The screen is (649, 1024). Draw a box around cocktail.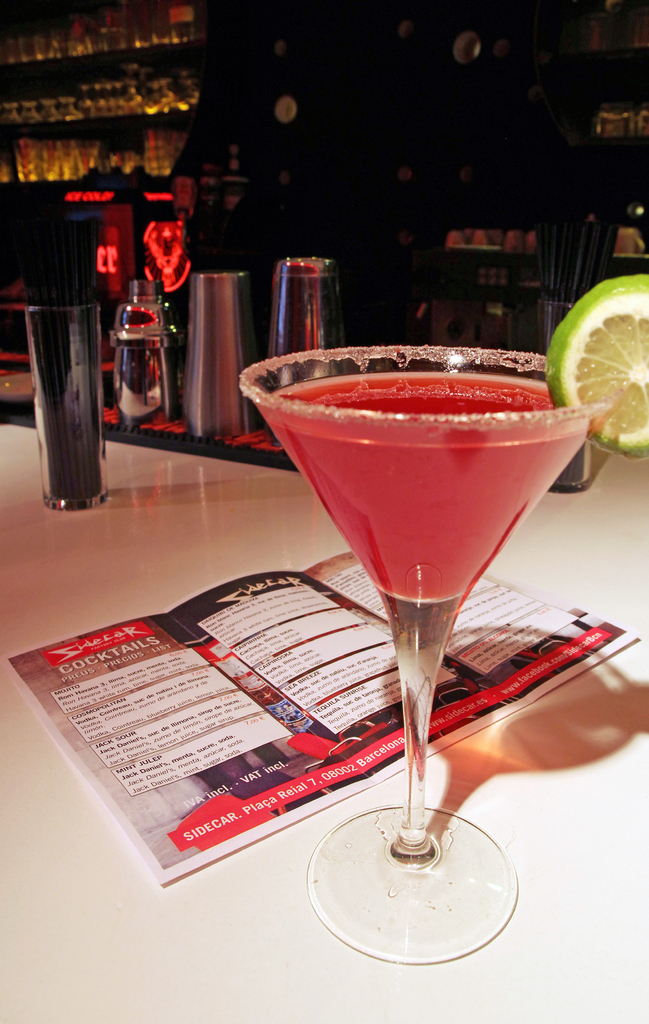
x1=232 y1=271 x2=648 y2=959.
